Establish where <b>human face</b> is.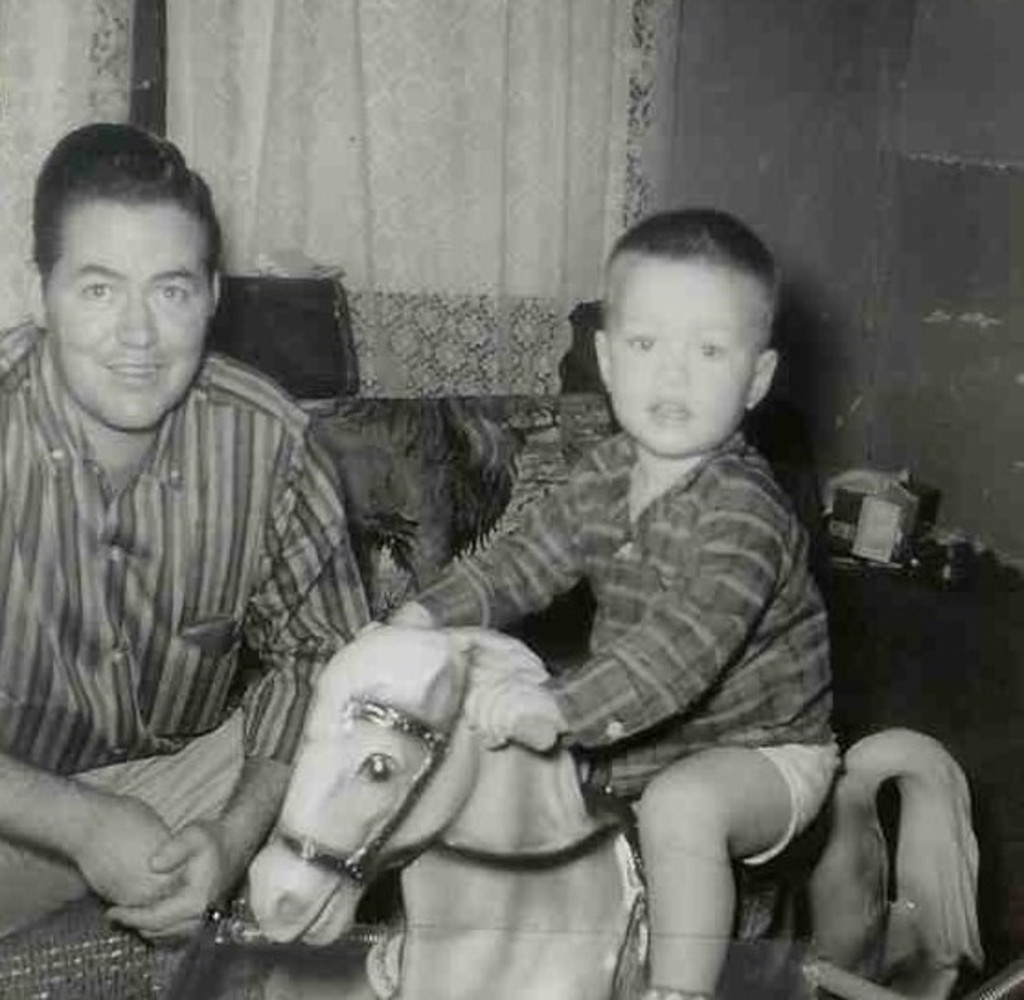
Established at x1=603 y1=252 x2=748 y2=450.
